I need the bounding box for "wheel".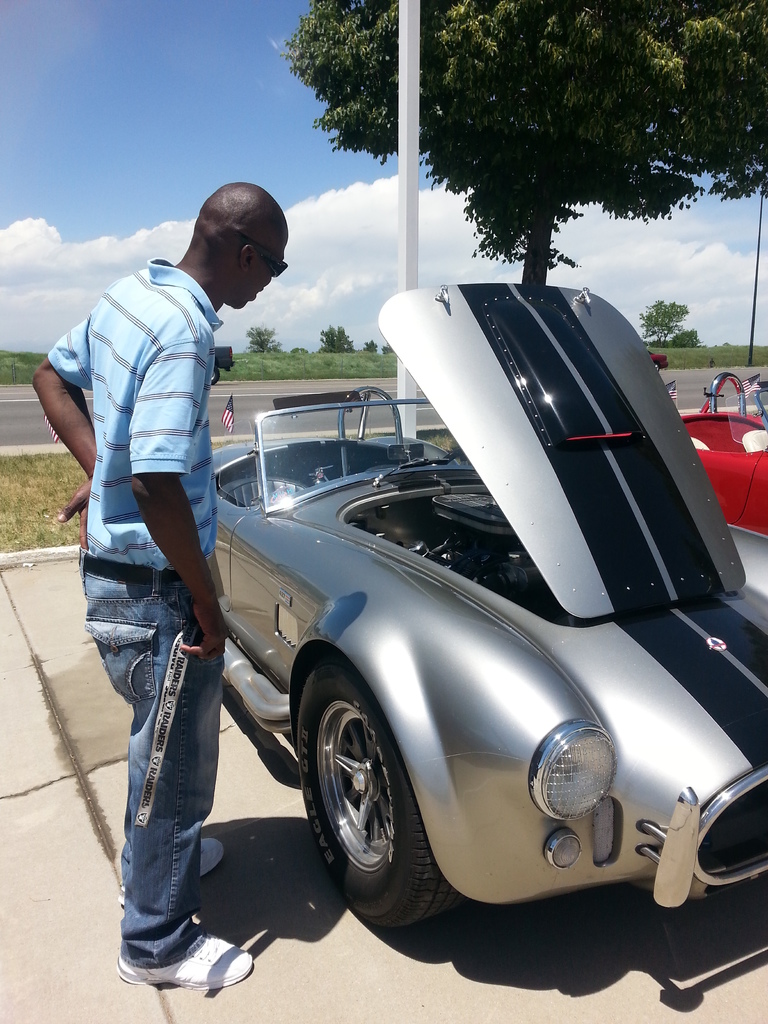
Here it is: box(291, 665, 469, 936).
